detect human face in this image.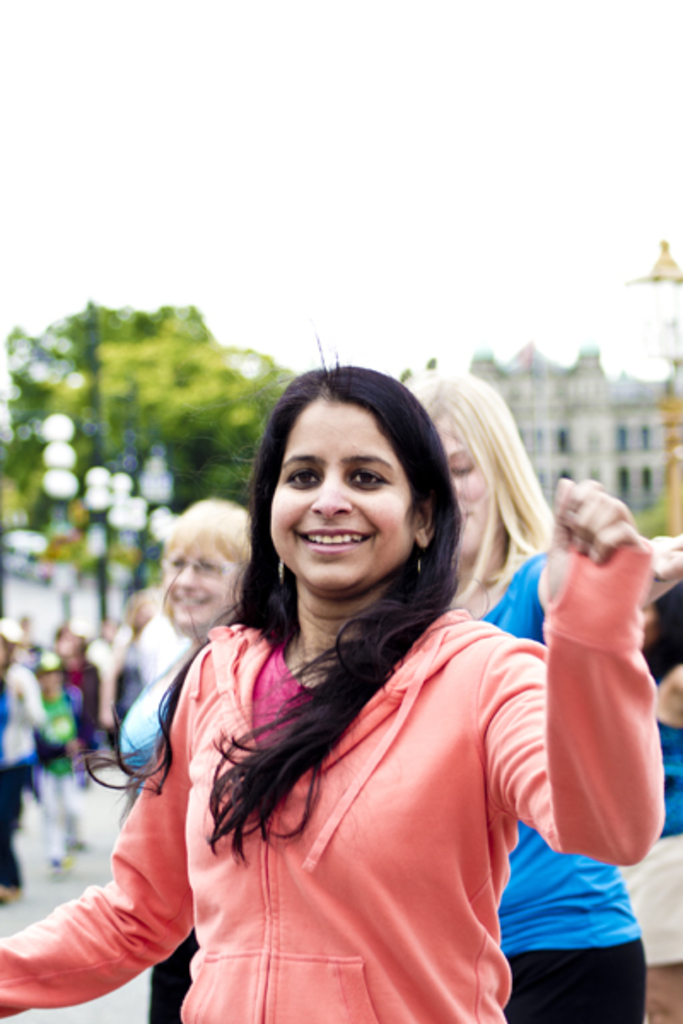
Detection: [left=270, top=403, right=415, bottom=599].
